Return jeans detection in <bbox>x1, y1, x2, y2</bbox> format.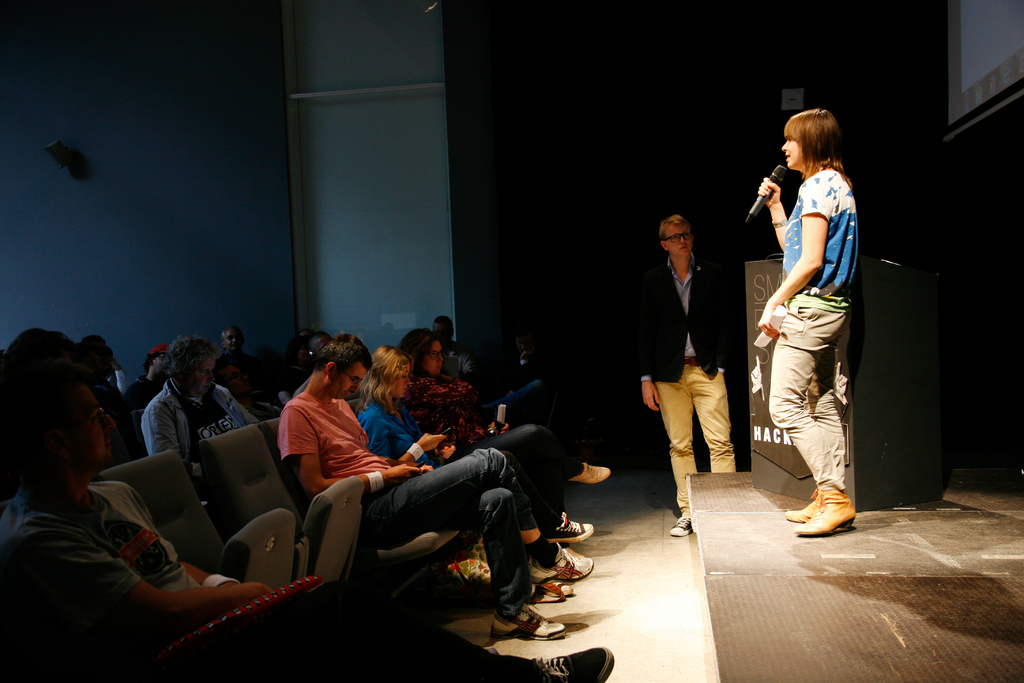
<bbox>467, 424, 579, 525</bbox>.
